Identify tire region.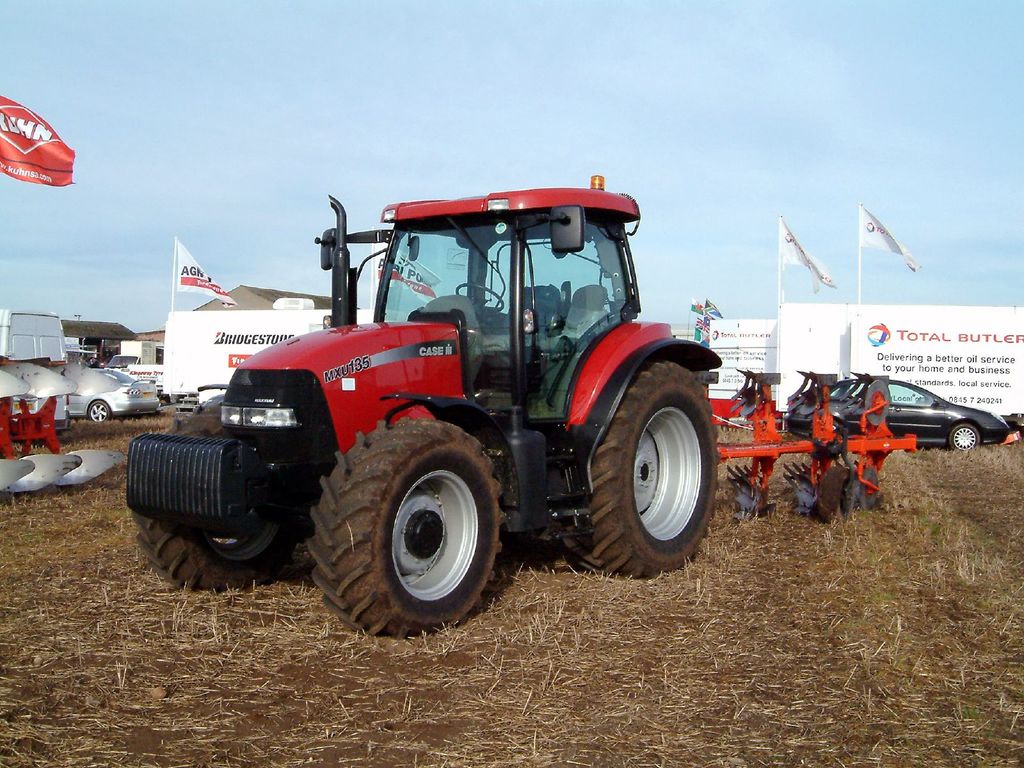
Region: 130,401,311,590.
